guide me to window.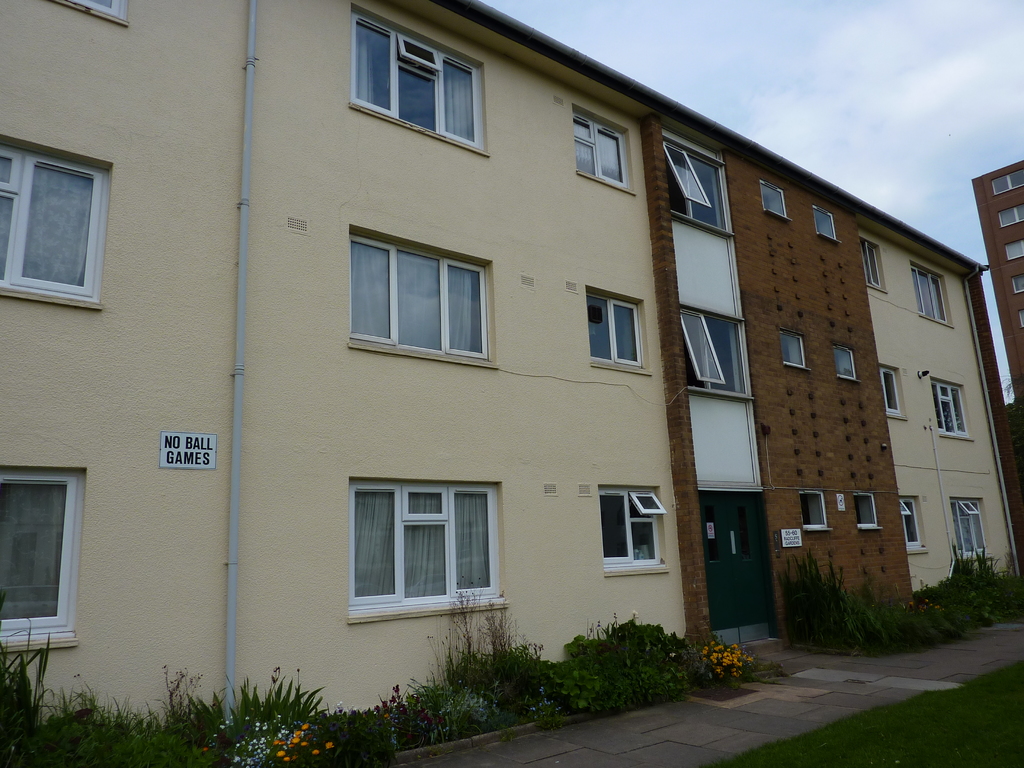
Guidance: bbox(991, 170, 1023, 194).
